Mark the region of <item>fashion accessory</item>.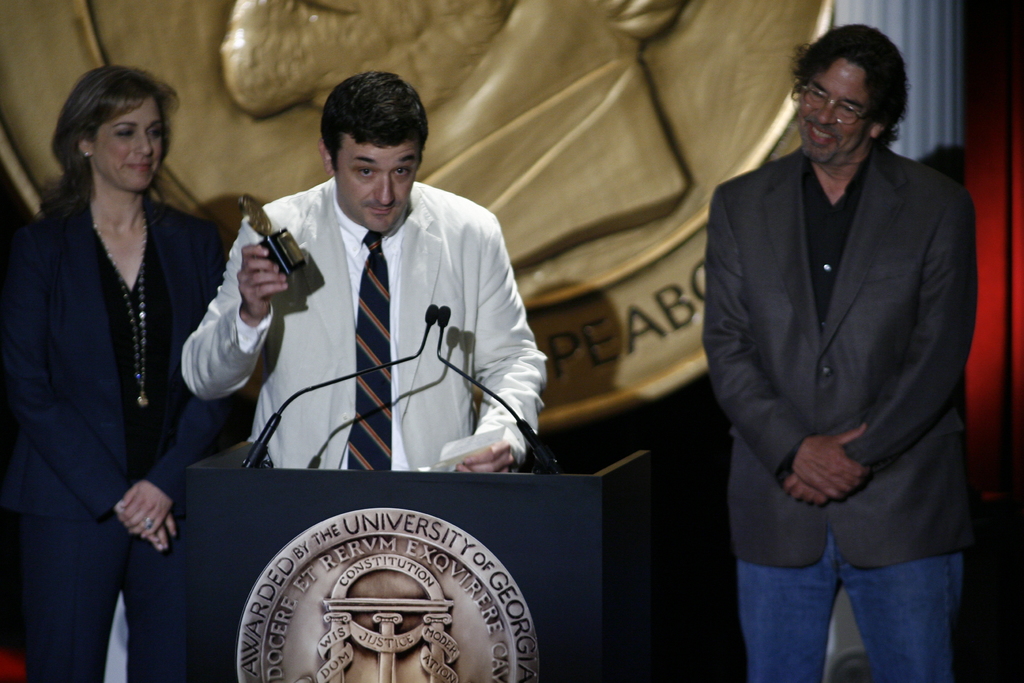
Region: <box>143,516,154,529</box>.
